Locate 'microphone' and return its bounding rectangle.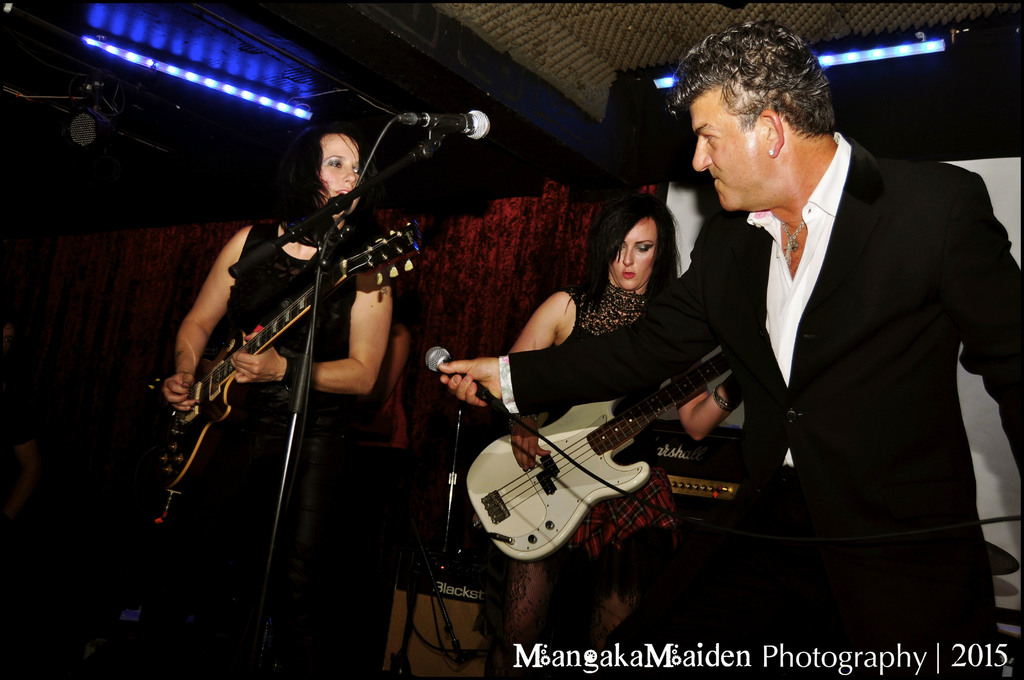
rect(72, 114, 99, 147).
